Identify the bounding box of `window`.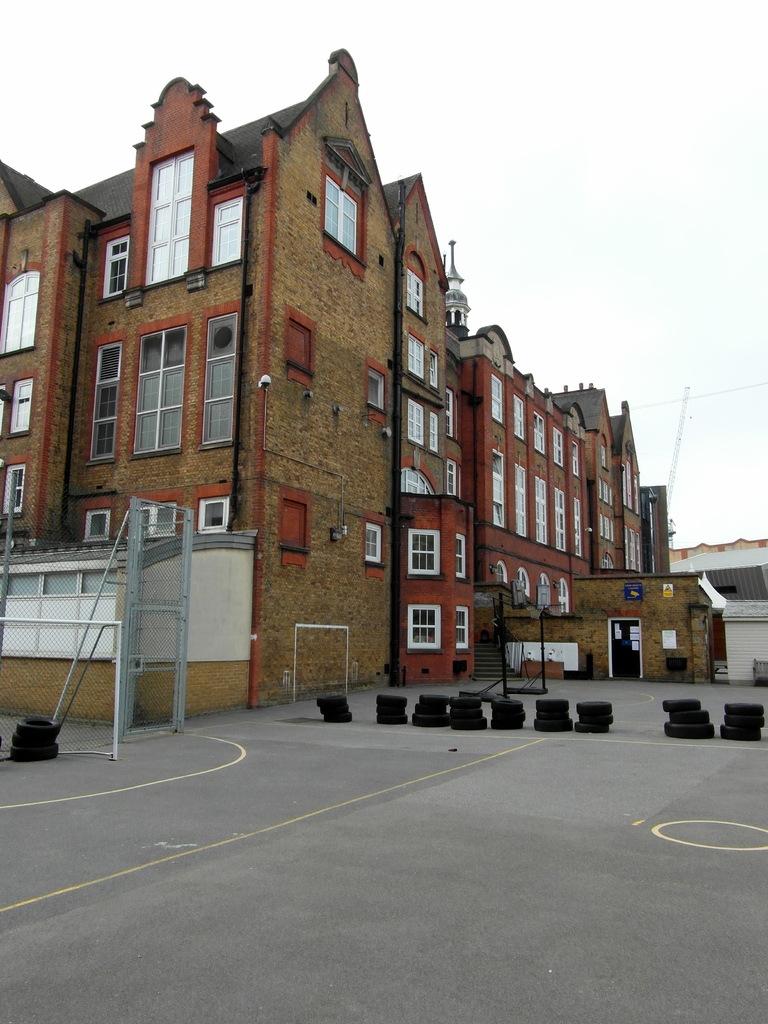
[363,370,384,410].
